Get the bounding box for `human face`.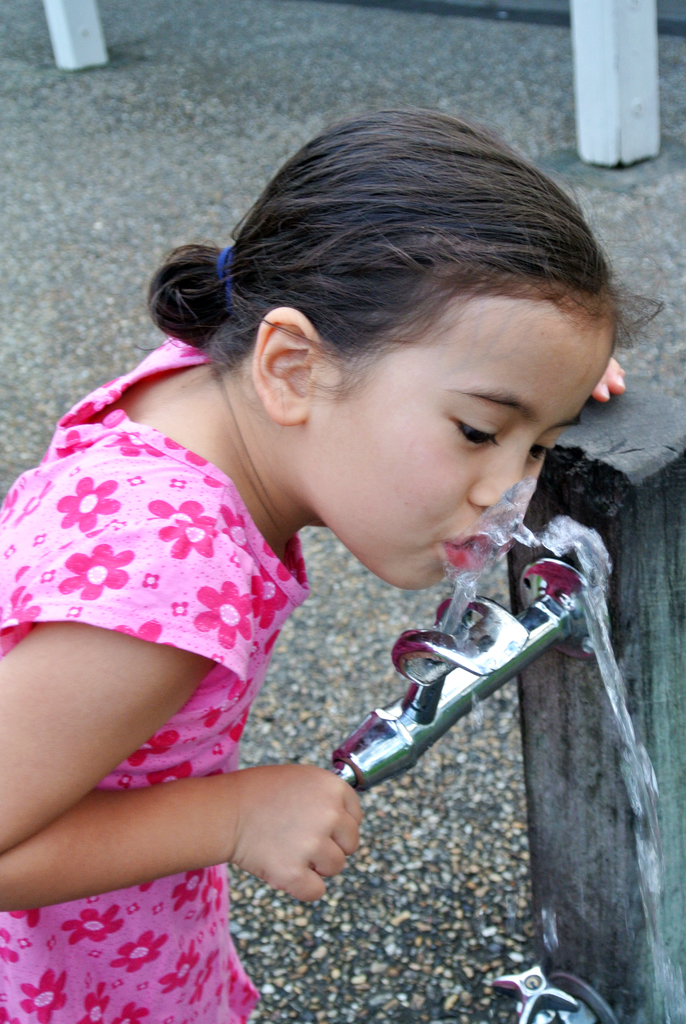
rect(309, 312, 610, 586).
